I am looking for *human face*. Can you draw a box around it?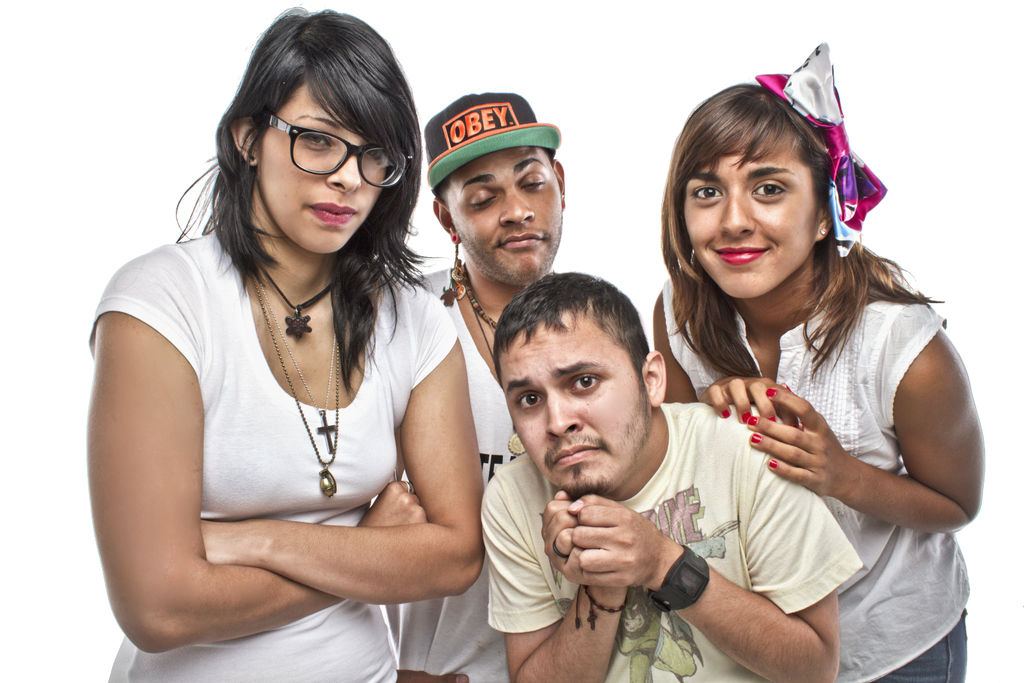
Sure, the bounding box is region(682, 119, 826, 291).
